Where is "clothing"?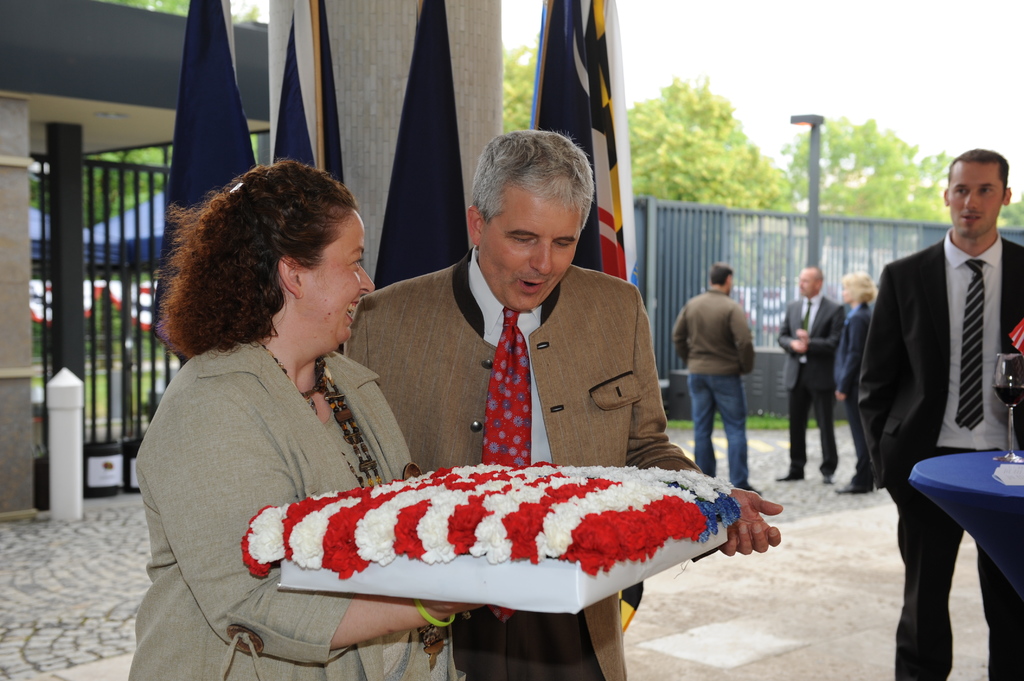
locate(837, 214, 1023, 680).
